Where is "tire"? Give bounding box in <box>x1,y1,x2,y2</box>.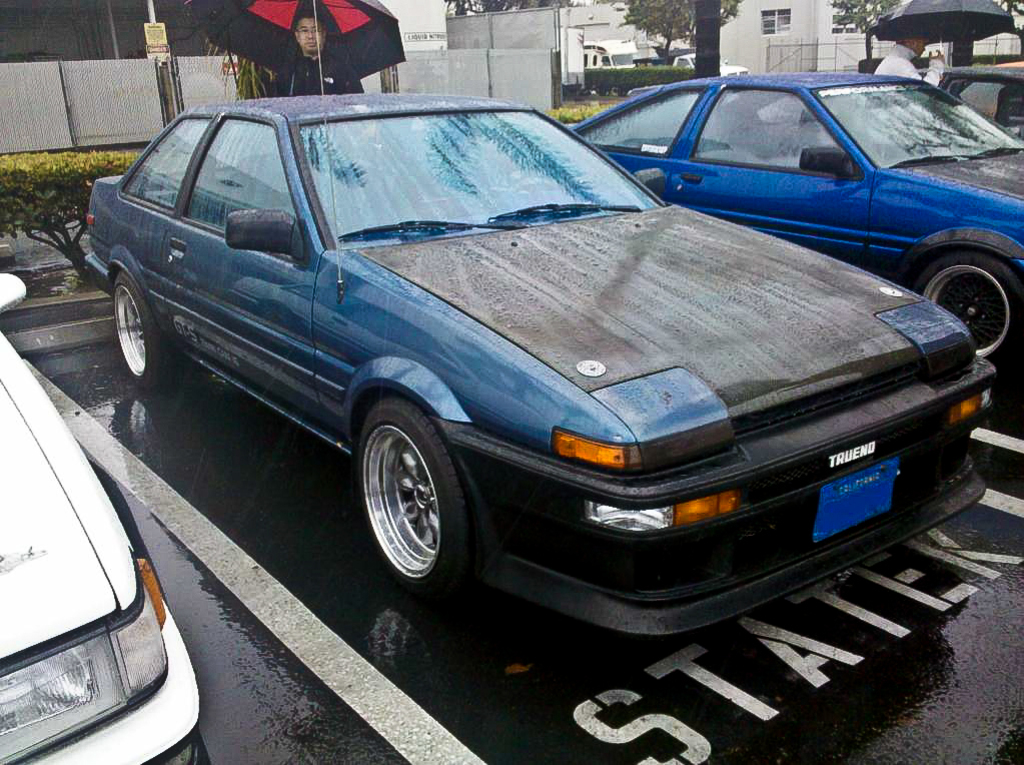
<box>911,251,1023,384</box>.
